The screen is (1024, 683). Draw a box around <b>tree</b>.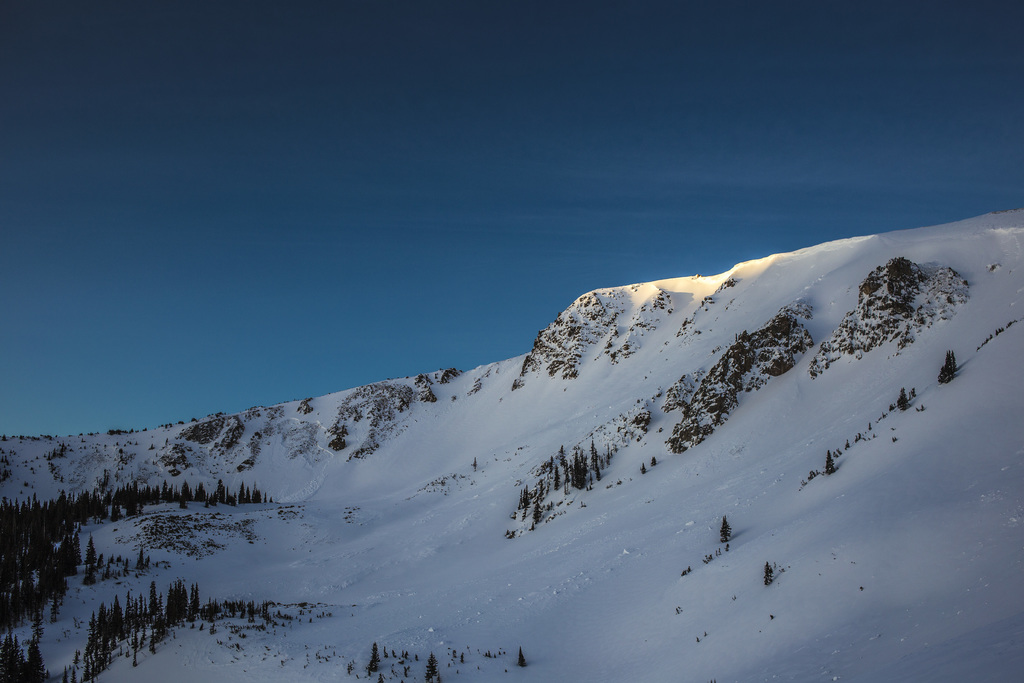
(left=424, top=650, right=440, bottom=682).
